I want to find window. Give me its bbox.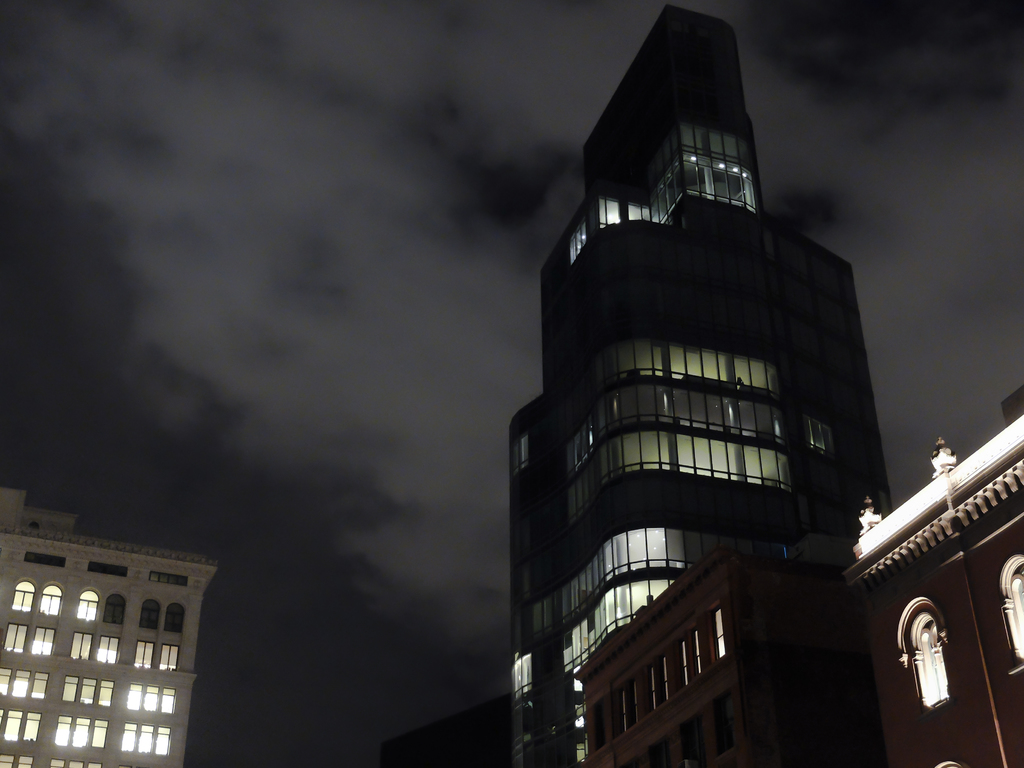
{"left": 34, "top": 585, "right": 63, "bottom": 617}.
